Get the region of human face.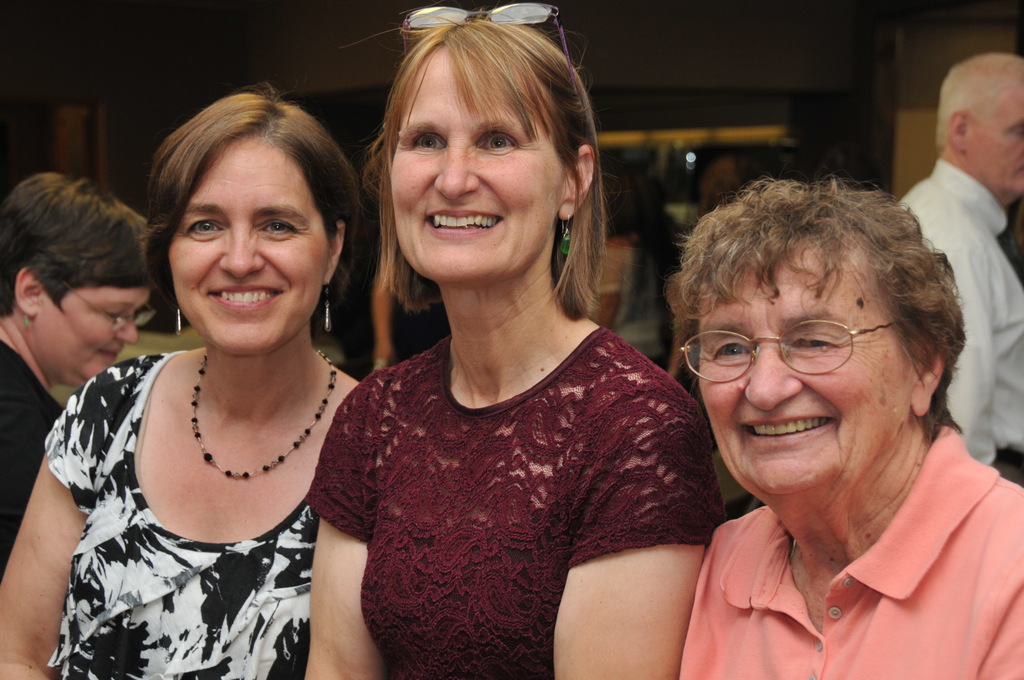
rect(38, 282, 152, 388).
